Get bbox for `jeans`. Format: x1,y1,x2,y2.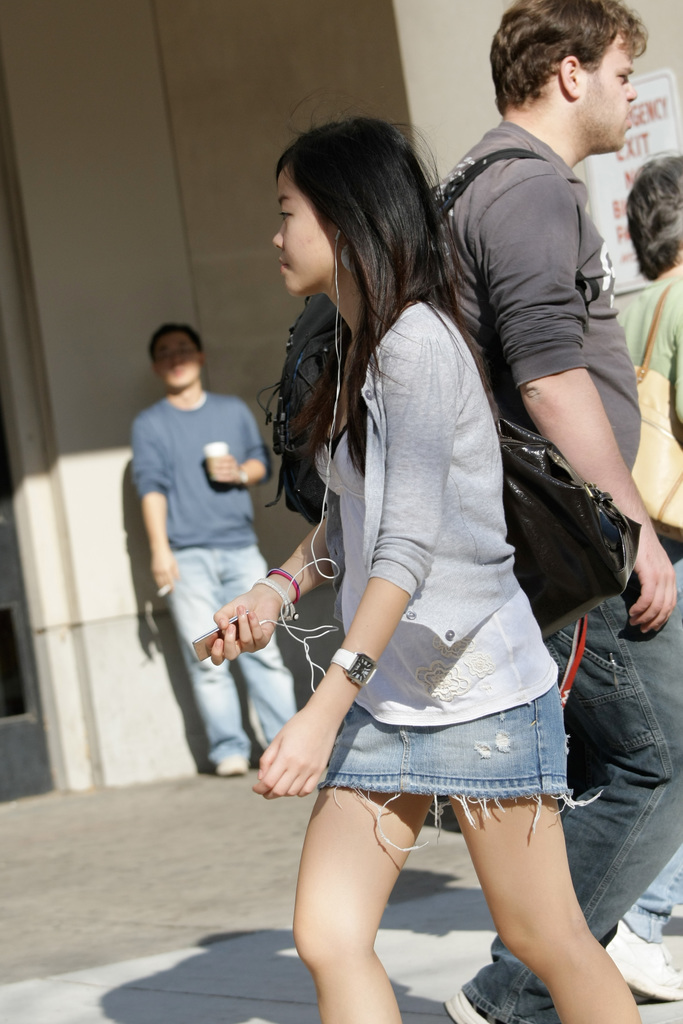
463,574,682,1023.
